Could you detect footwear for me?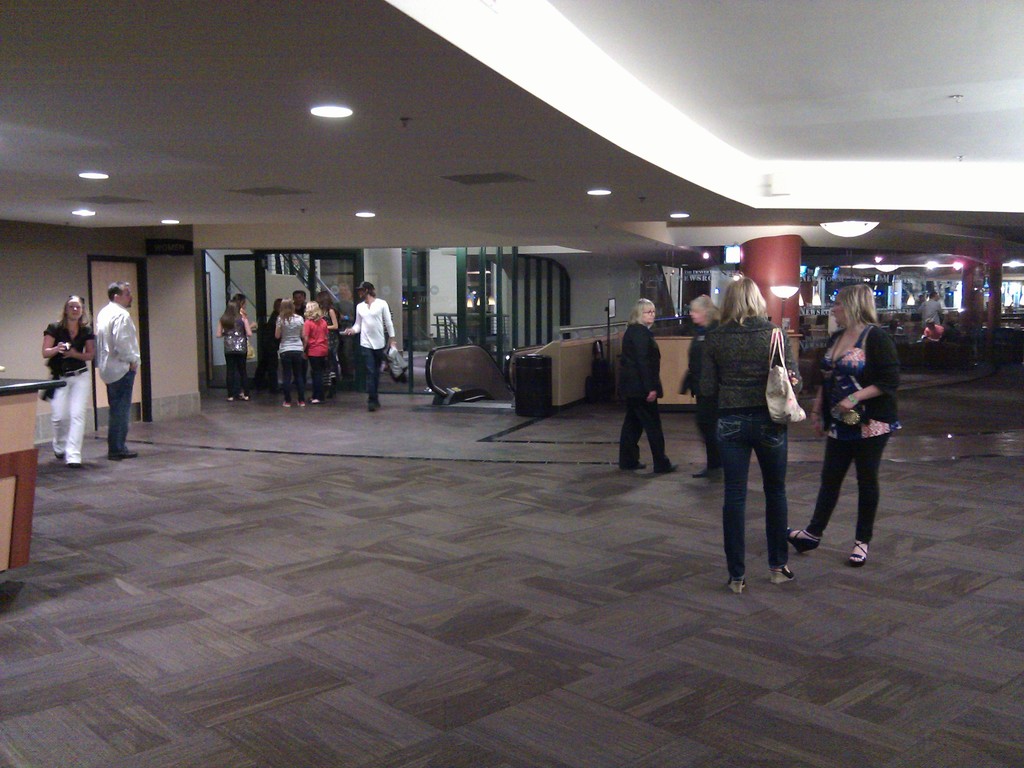
Detection result: rect(241, 394, 253, 401).
